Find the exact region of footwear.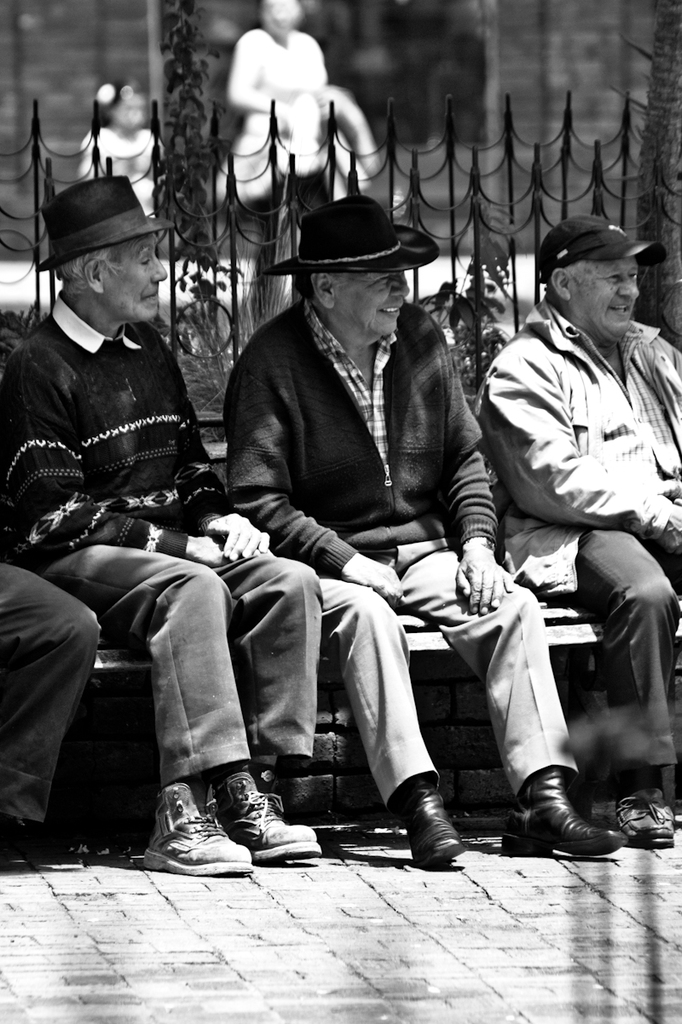
Exact region: [514, 774, 642, 863].
